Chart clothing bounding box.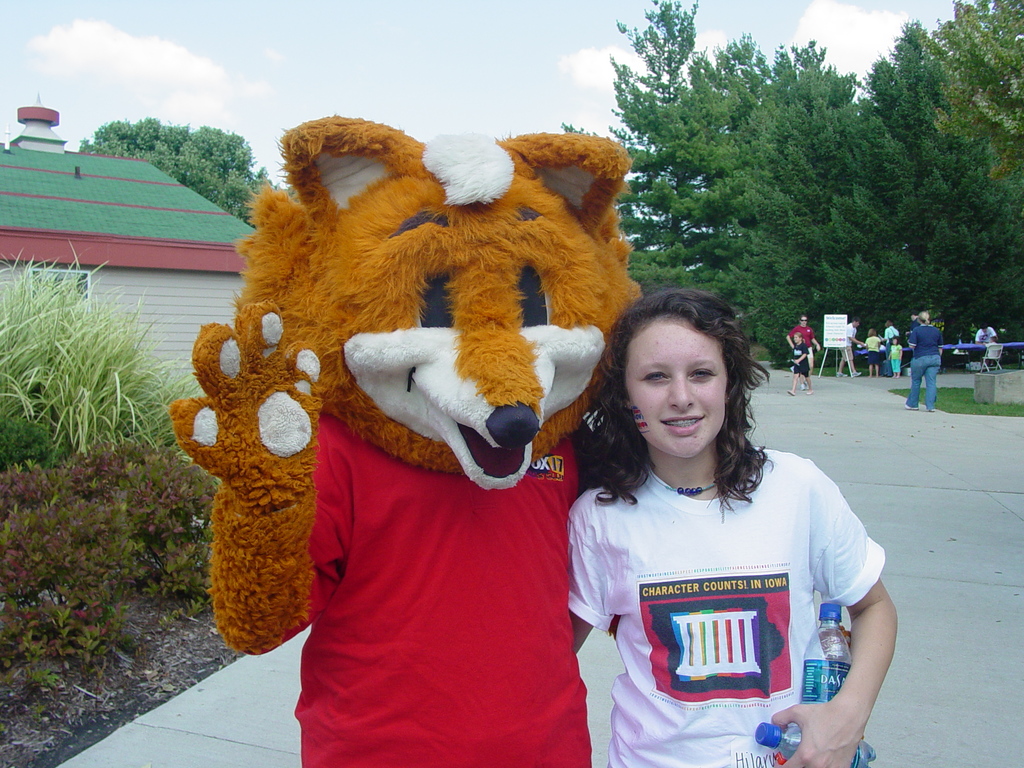
Charted: locate(572, 440, 889, 767).
